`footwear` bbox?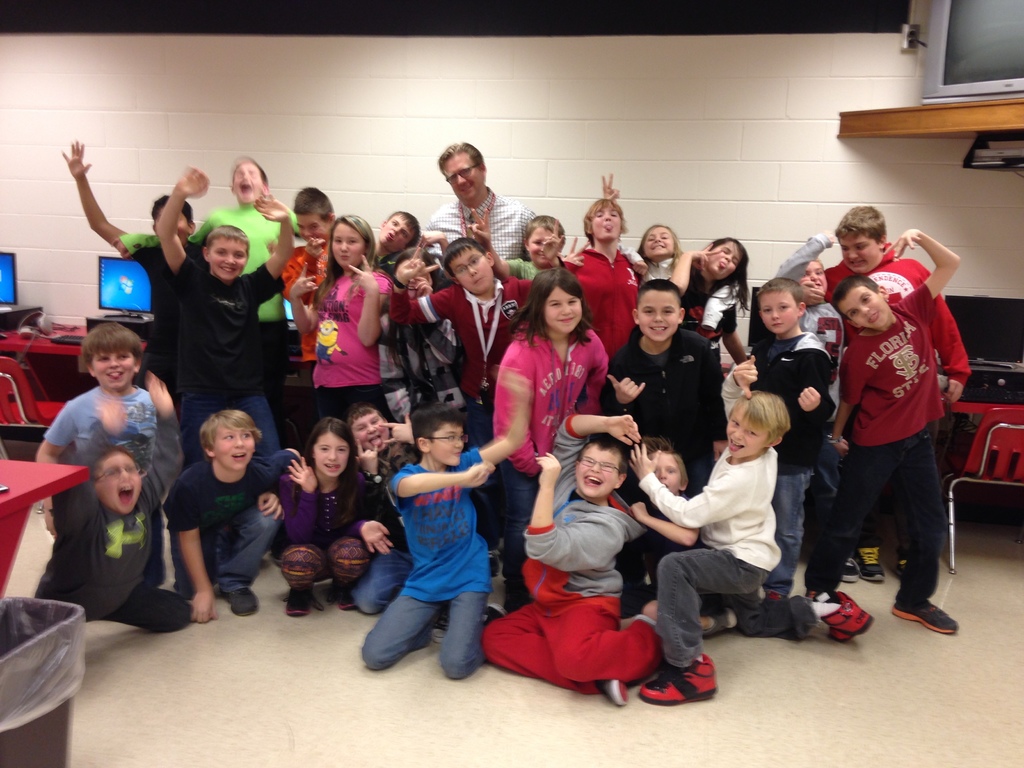
select_region(822, 593, 875, 643)
